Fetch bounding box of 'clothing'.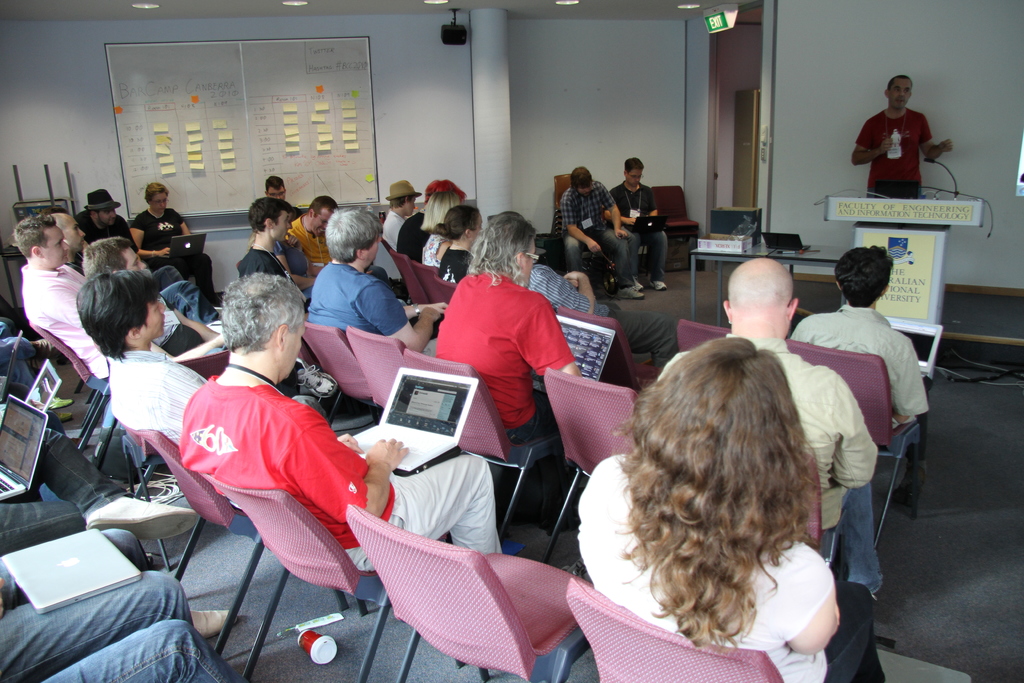
Bbox: 19/259/113/383.
